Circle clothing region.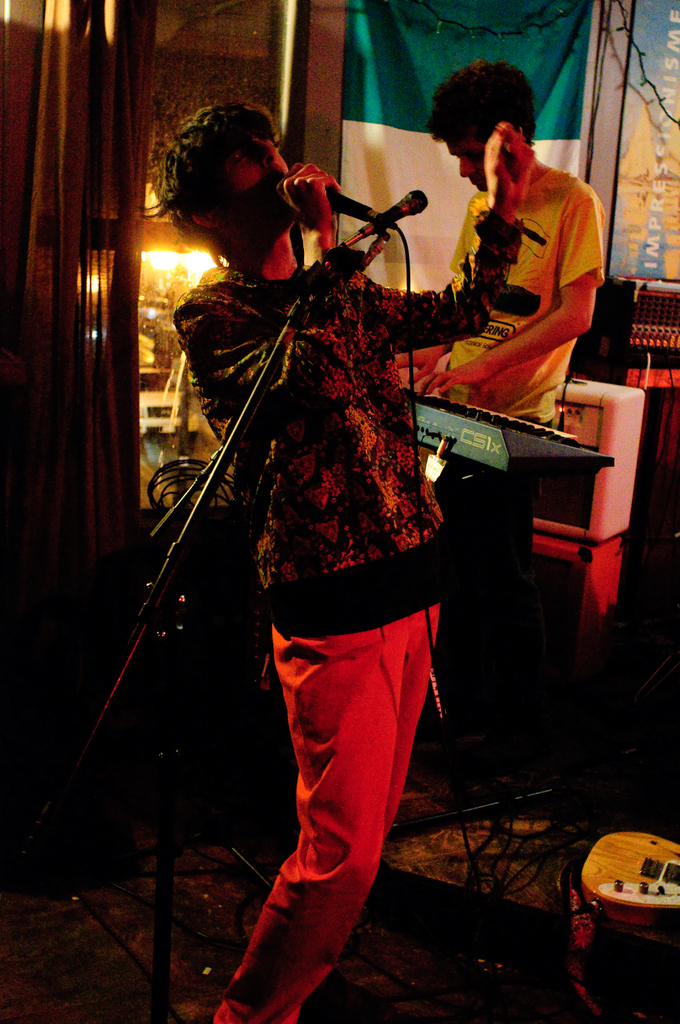
Region: (left=194, top=160, right=478, bottom=891).
